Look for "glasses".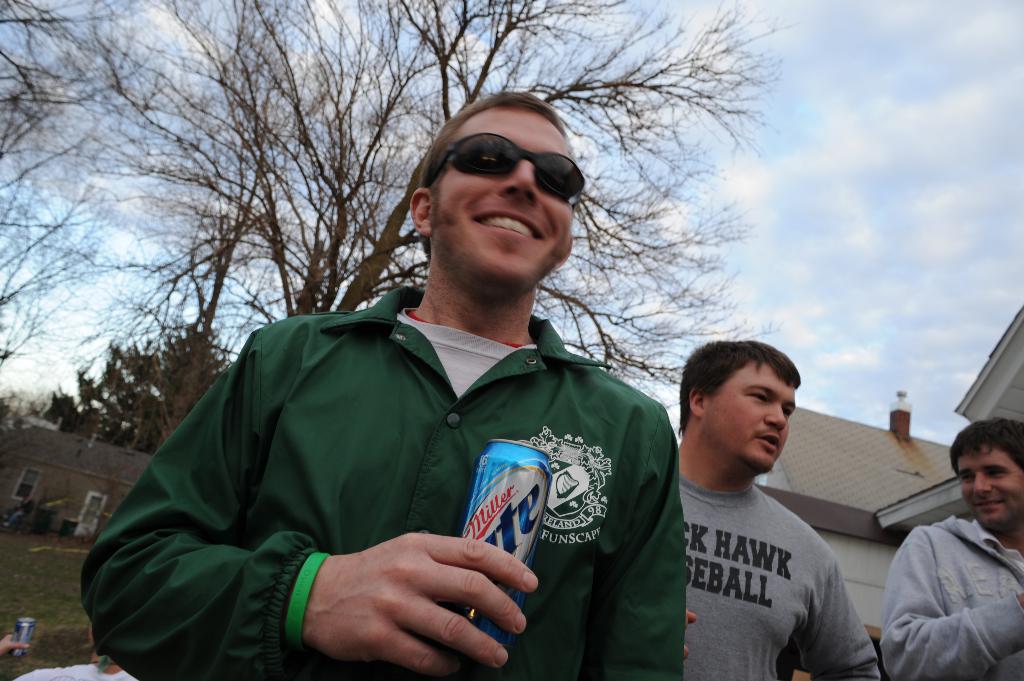
Found: region(426, 133, 586, 202).
